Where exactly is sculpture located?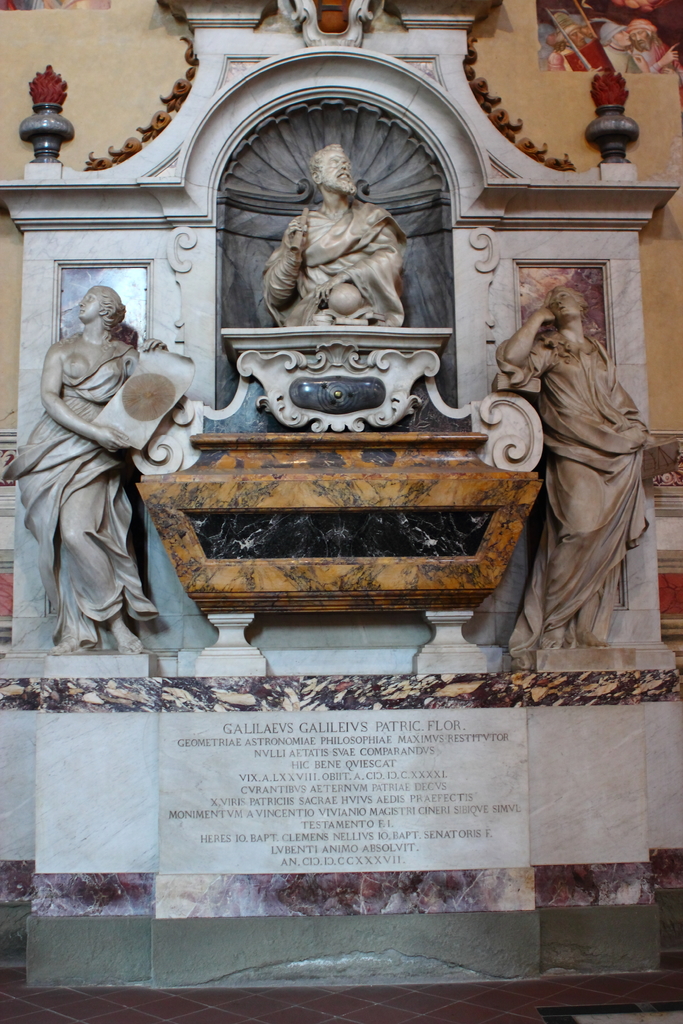
Its bounding box is box=[496, 283, 652, 671].
